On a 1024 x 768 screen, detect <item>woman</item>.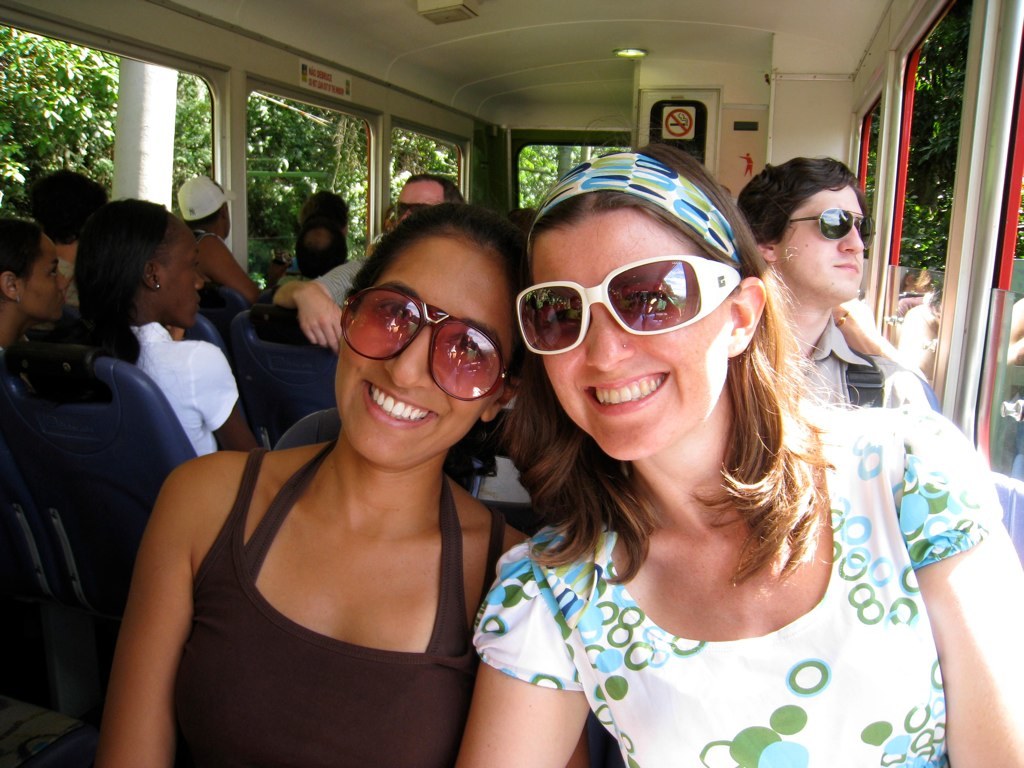
<box>68,192,296,453</box>.
